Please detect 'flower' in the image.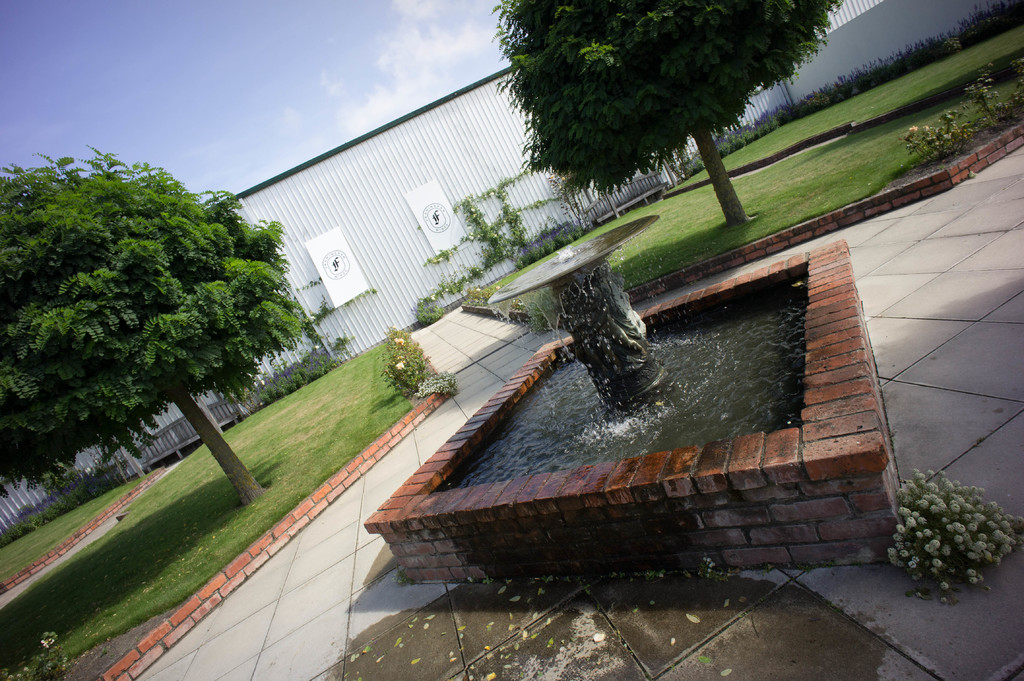
box=[932, 558, 944, 572].
